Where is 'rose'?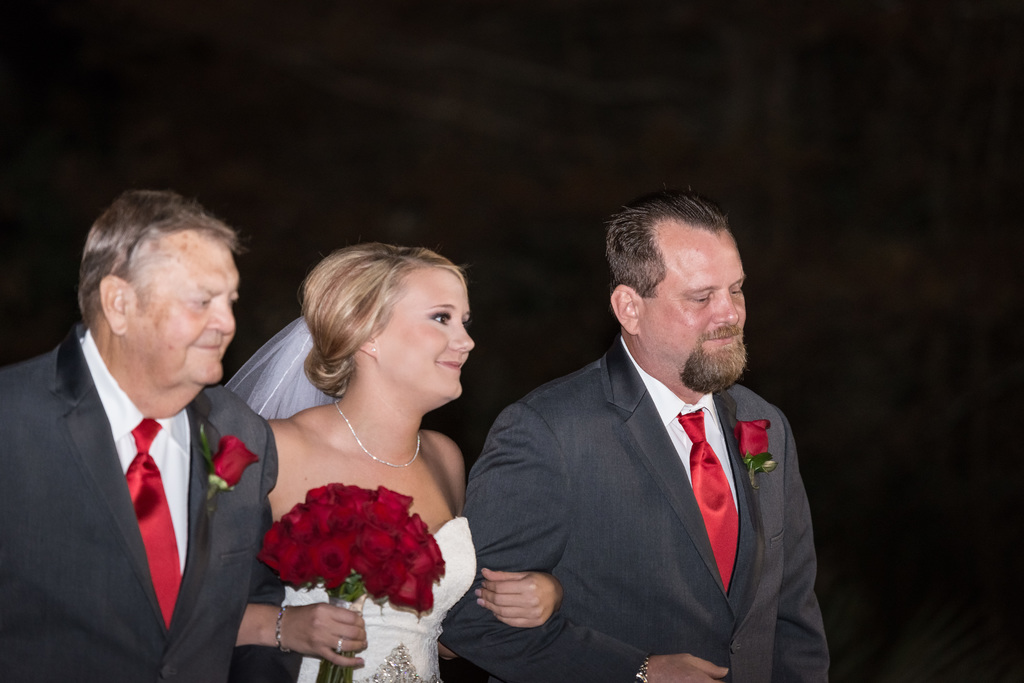
region(732, 417, 776, 462).
